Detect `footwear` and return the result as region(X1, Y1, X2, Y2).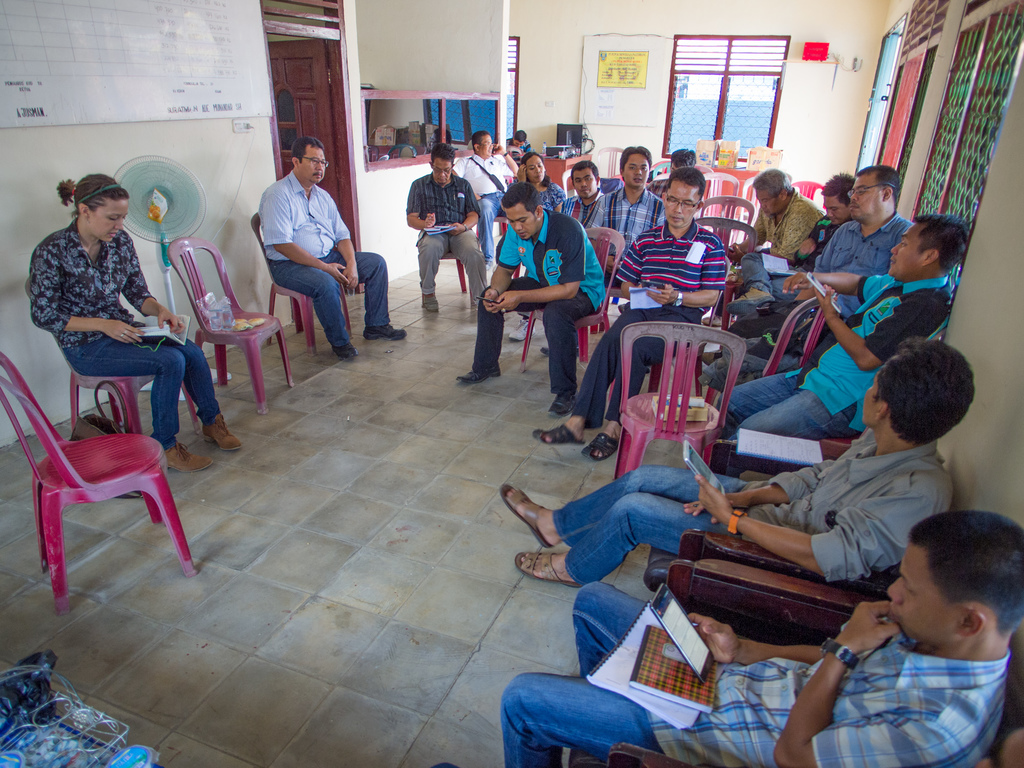
region(331, 342, 360, 359).
